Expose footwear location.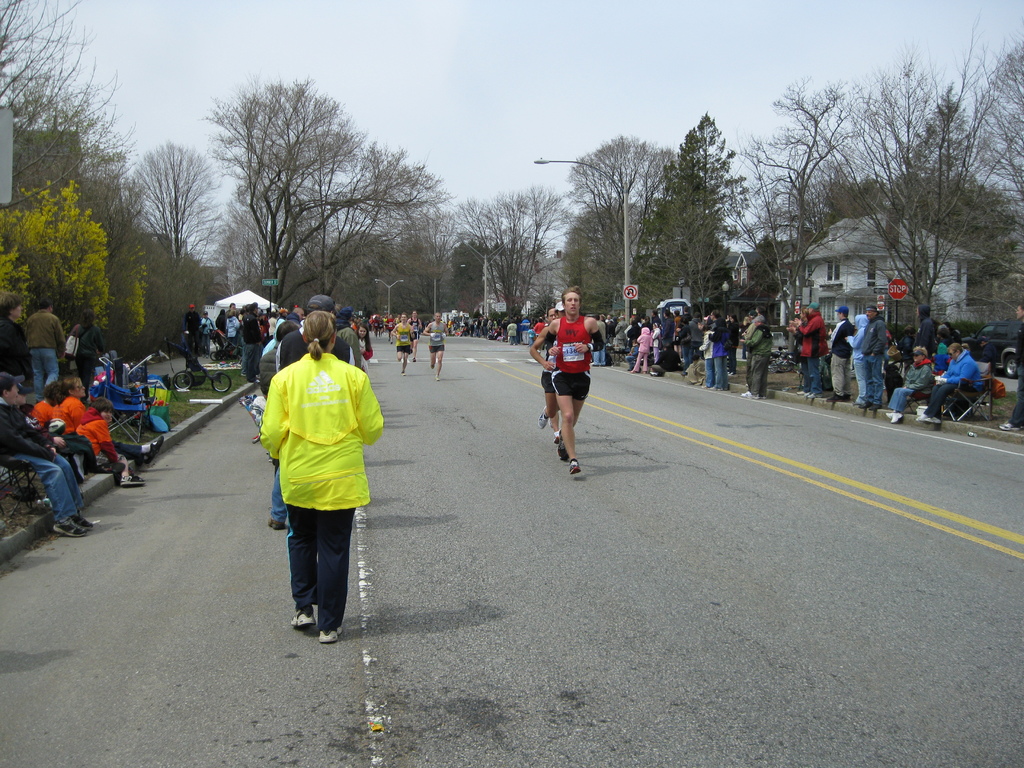
Exposed at [558,433,568,460].
